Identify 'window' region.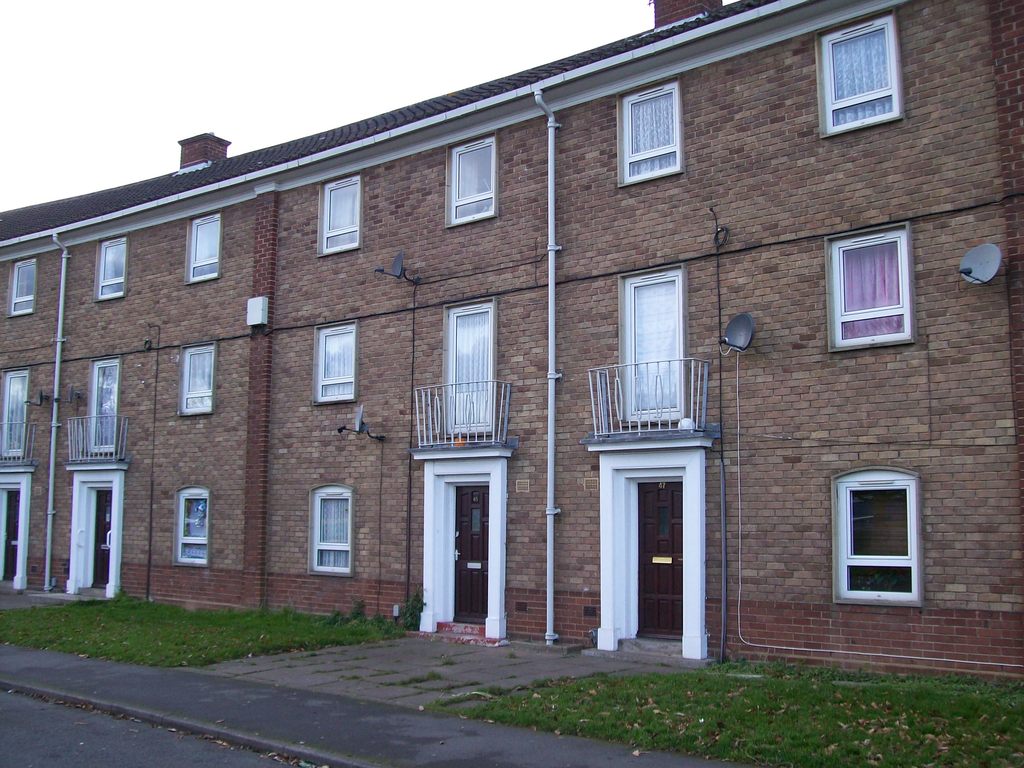
Region: region(620, 95, 676, 177).
